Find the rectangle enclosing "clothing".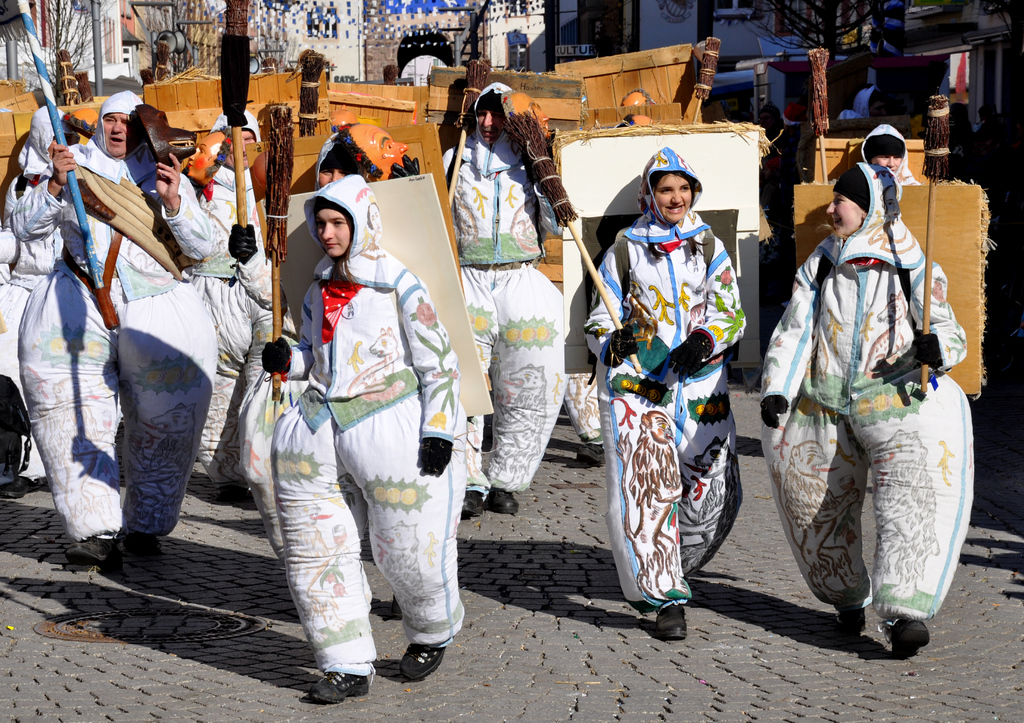
detection(235, 230, 296, 592).
